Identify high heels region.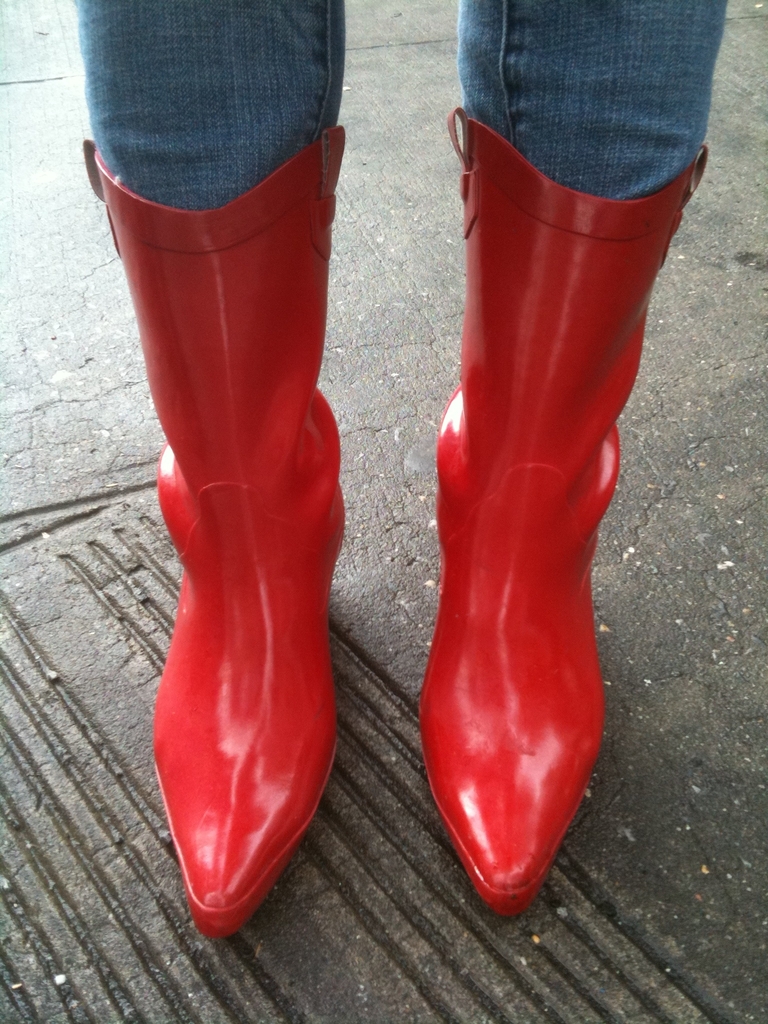
Region: l=420, t=106, r=708, b=924.
